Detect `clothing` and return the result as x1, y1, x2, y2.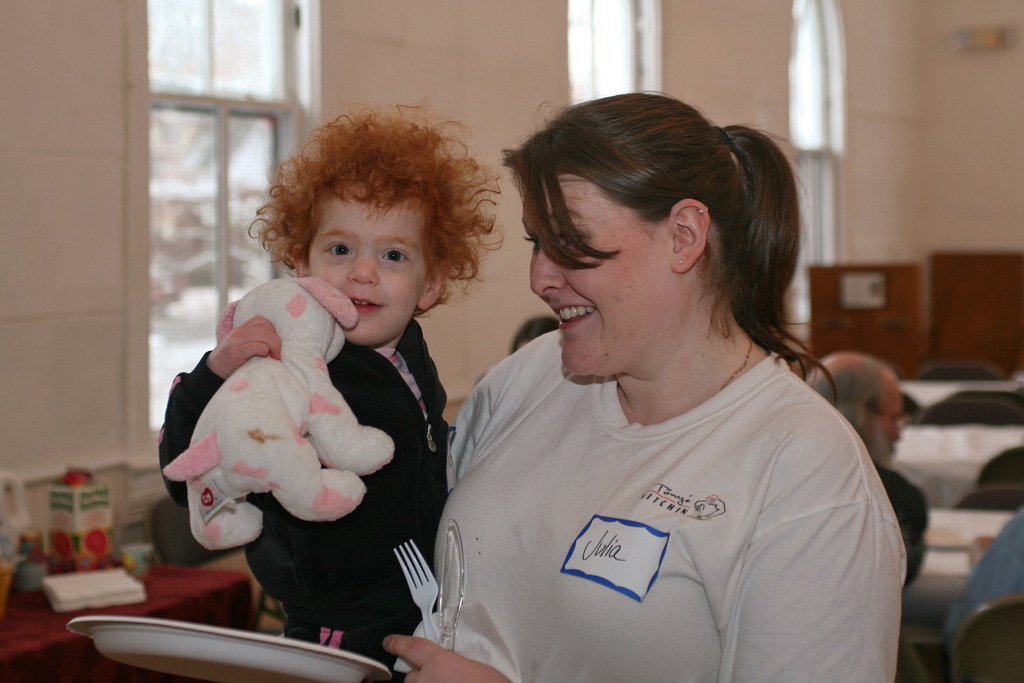
942, 505, 1023, 643.
